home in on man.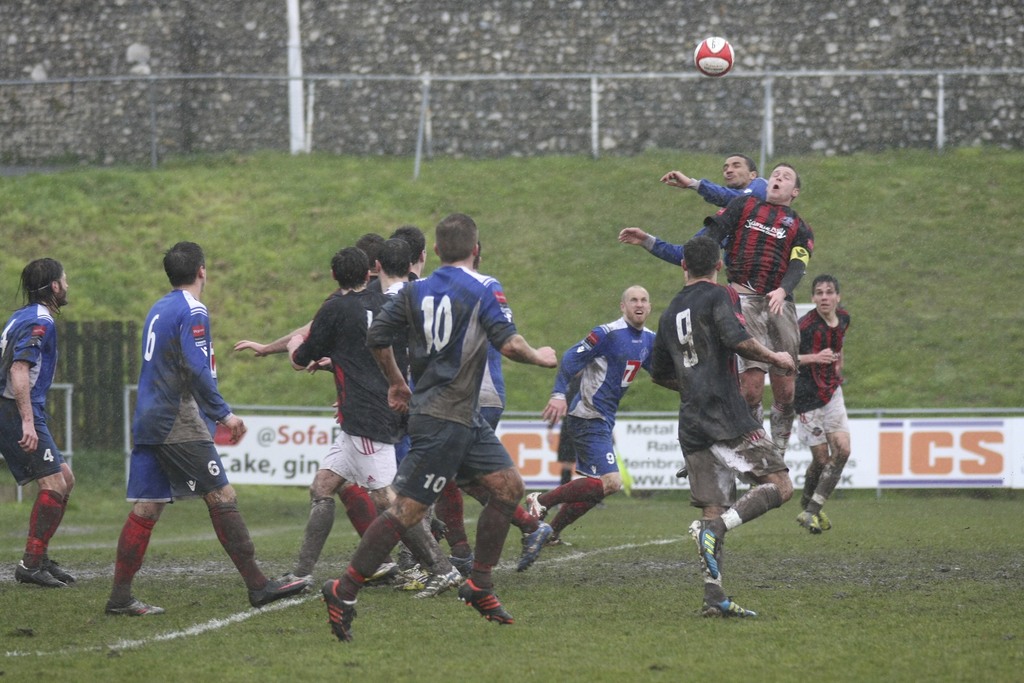
Homed in at box=[236, 229, 415, 567].
